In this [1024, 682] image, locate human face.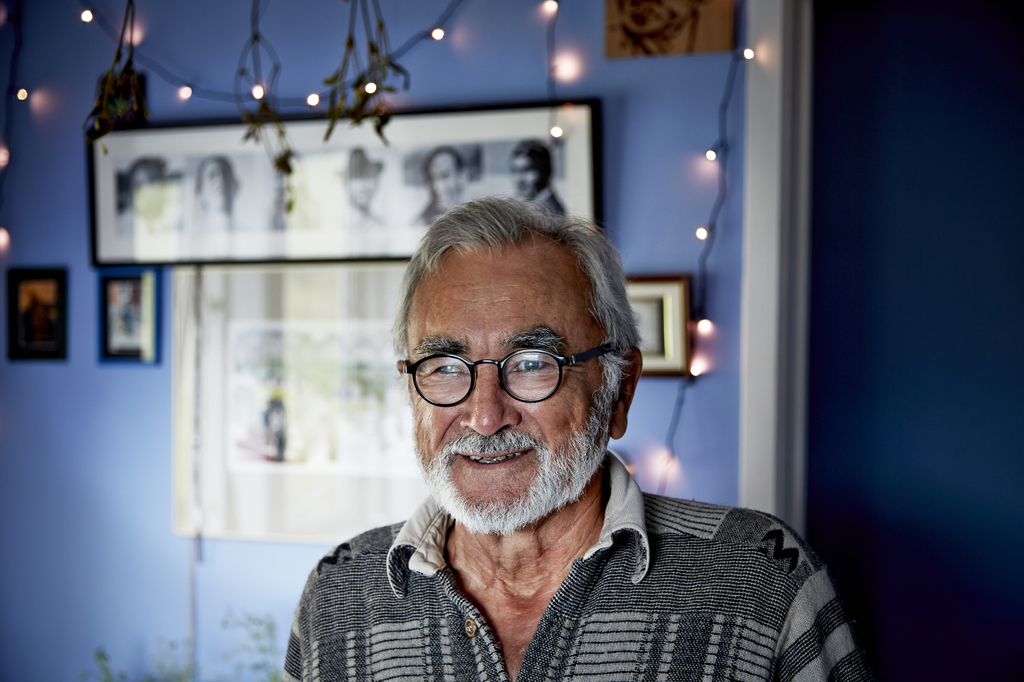
Bounding box: (x1=513, y1=153, x2=539, y2=194).
